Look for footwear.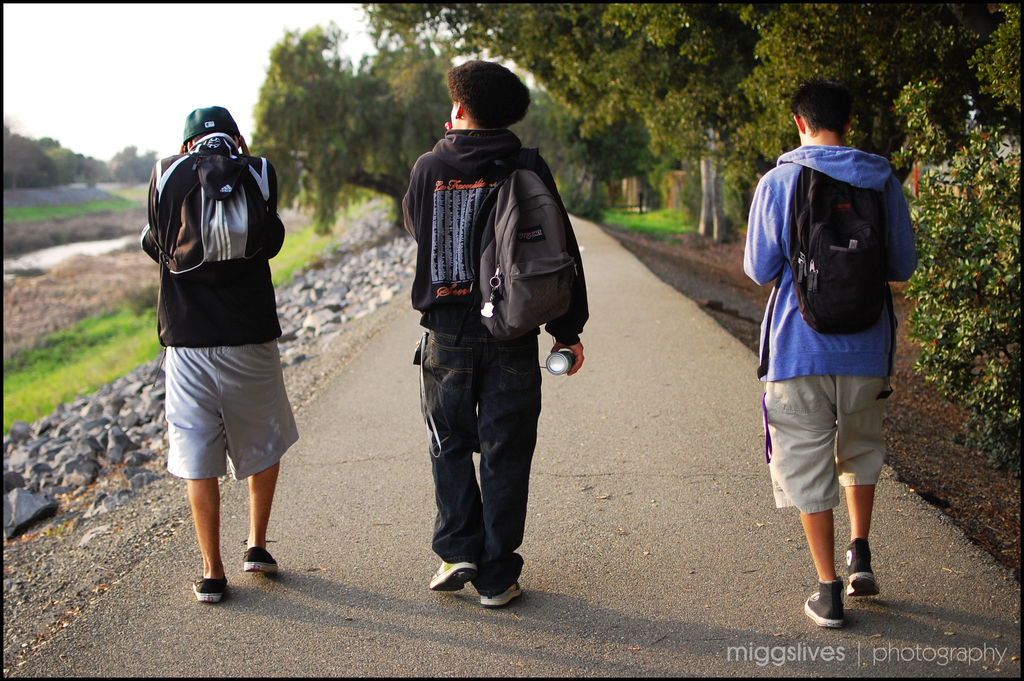
Found: (427, 560, 478, 593).
